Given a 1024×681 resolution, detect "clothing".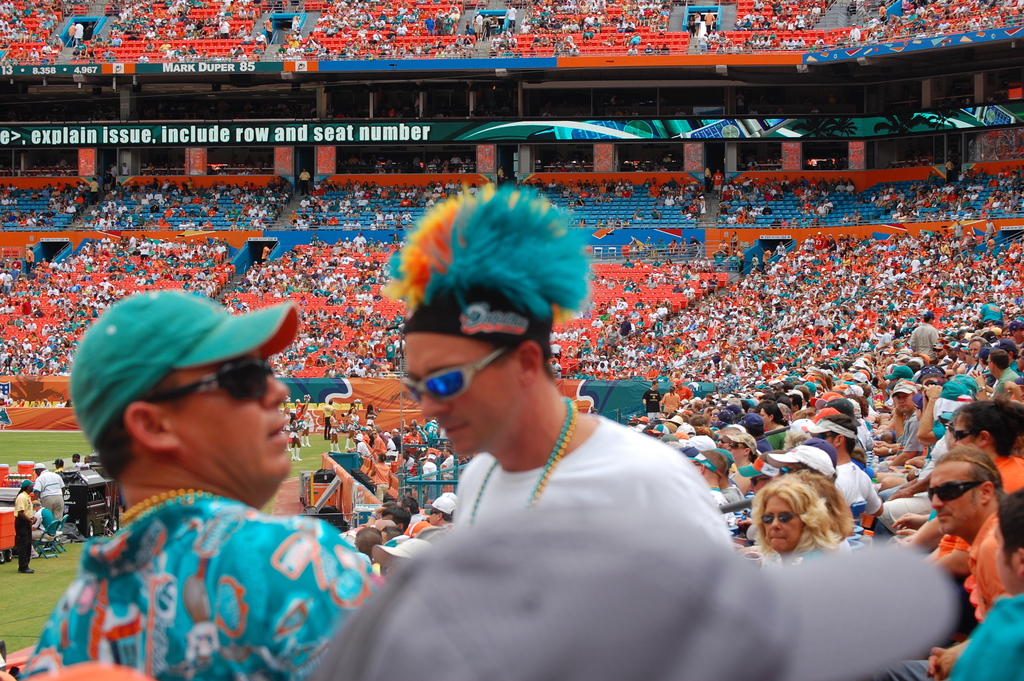
bbox(497, 3, 525, 34).
